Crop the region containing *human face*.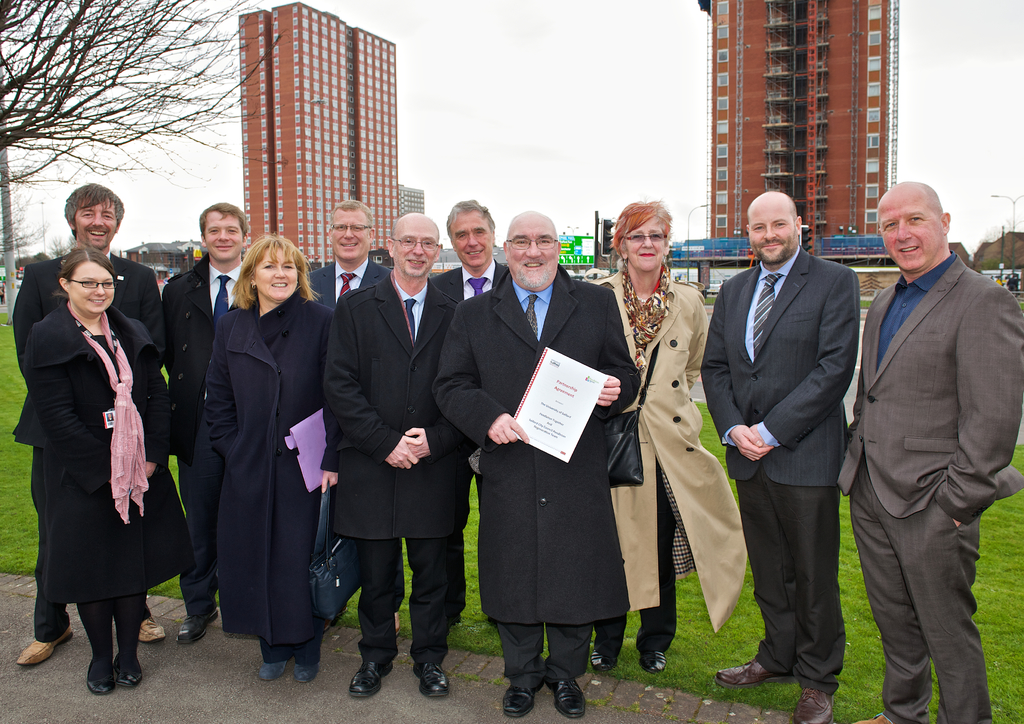
Crop region: <box>506,217,557,287</box>.
